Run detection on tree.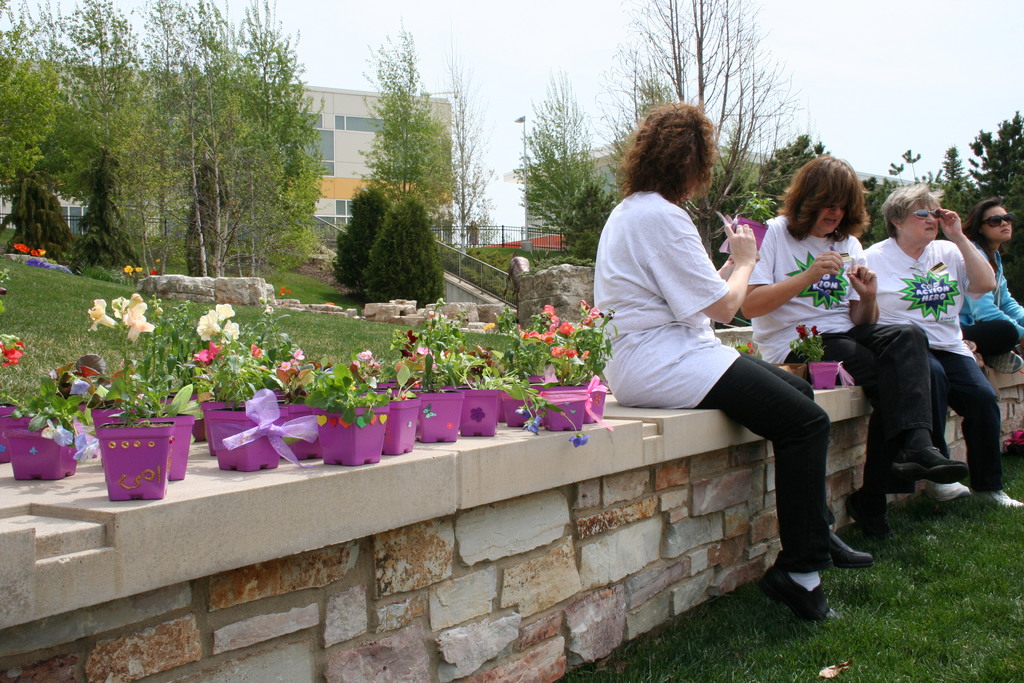
Result: [747, 115, 828, 197].
